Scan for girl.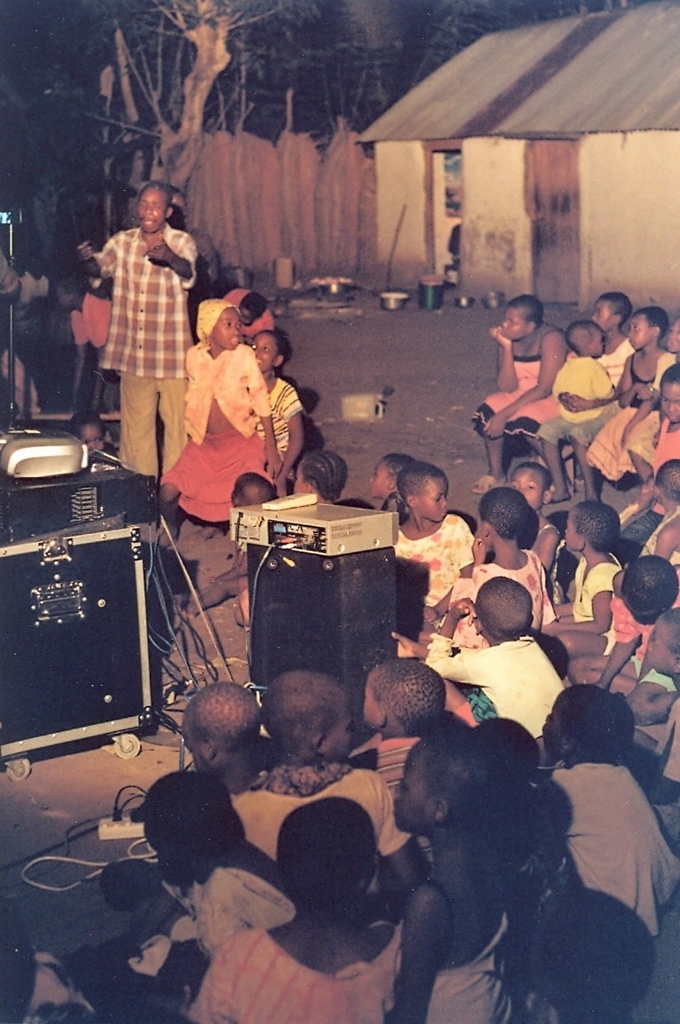
Scan result: rect(584, 307, 670, 498).
